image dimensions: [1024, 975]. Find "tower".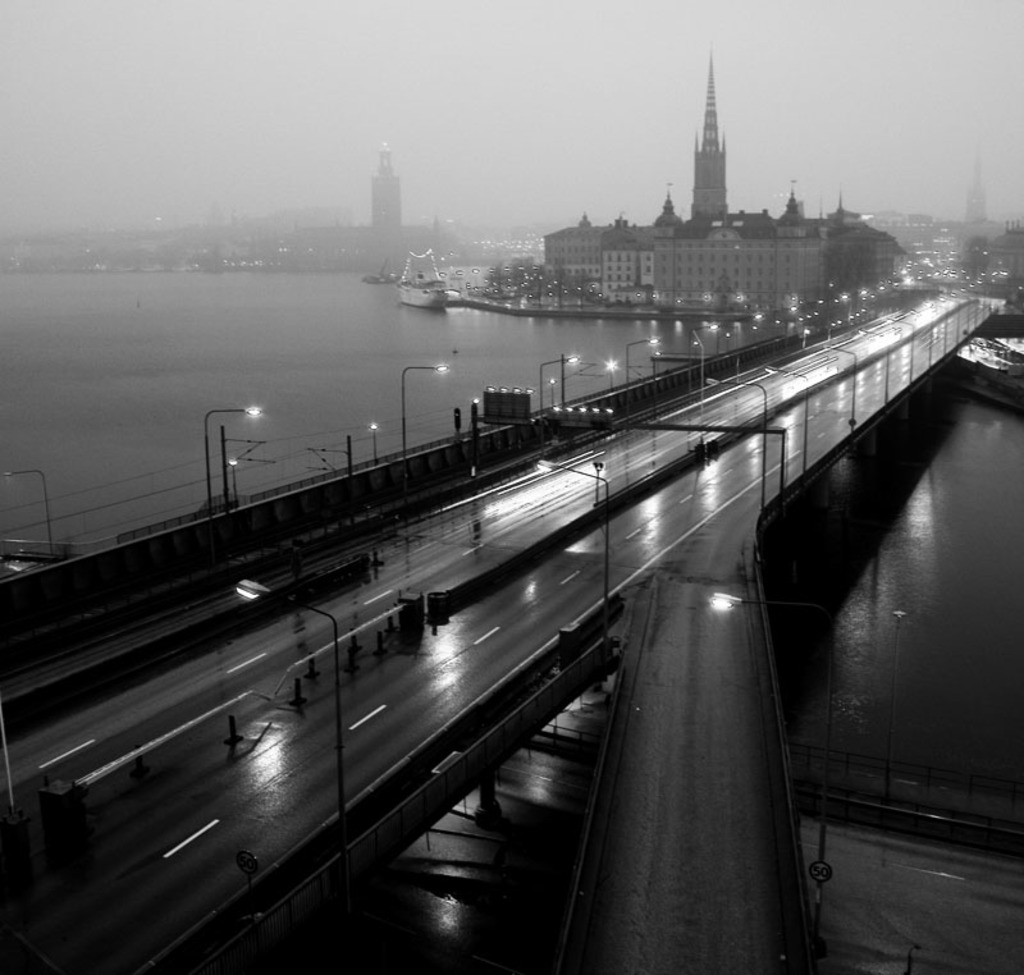
Rect(691, 45, 728, 232).
